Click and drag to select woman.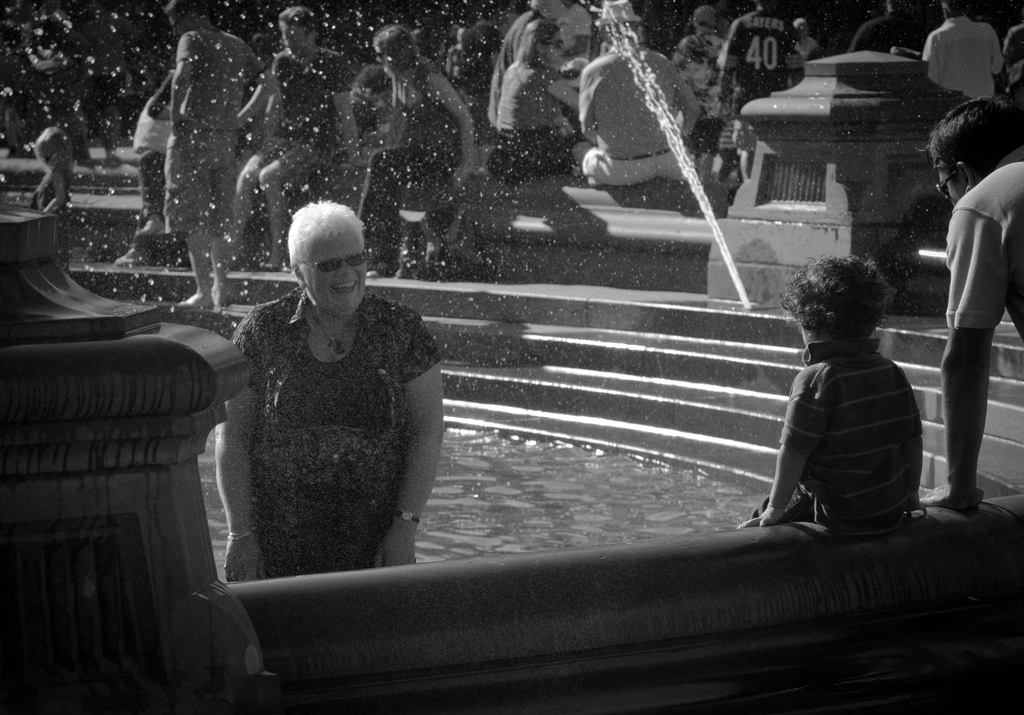
Selection: [489, 17, 583, 192].
